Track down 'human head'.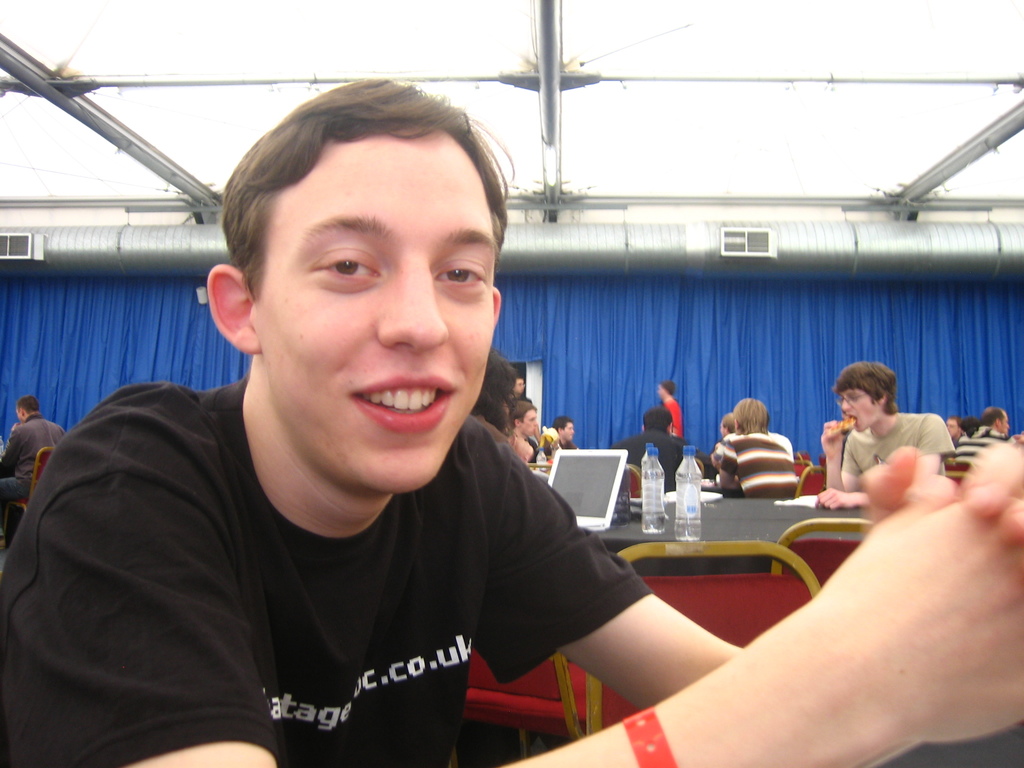
Tracked to bbox=(552, 419, 578, 436).
